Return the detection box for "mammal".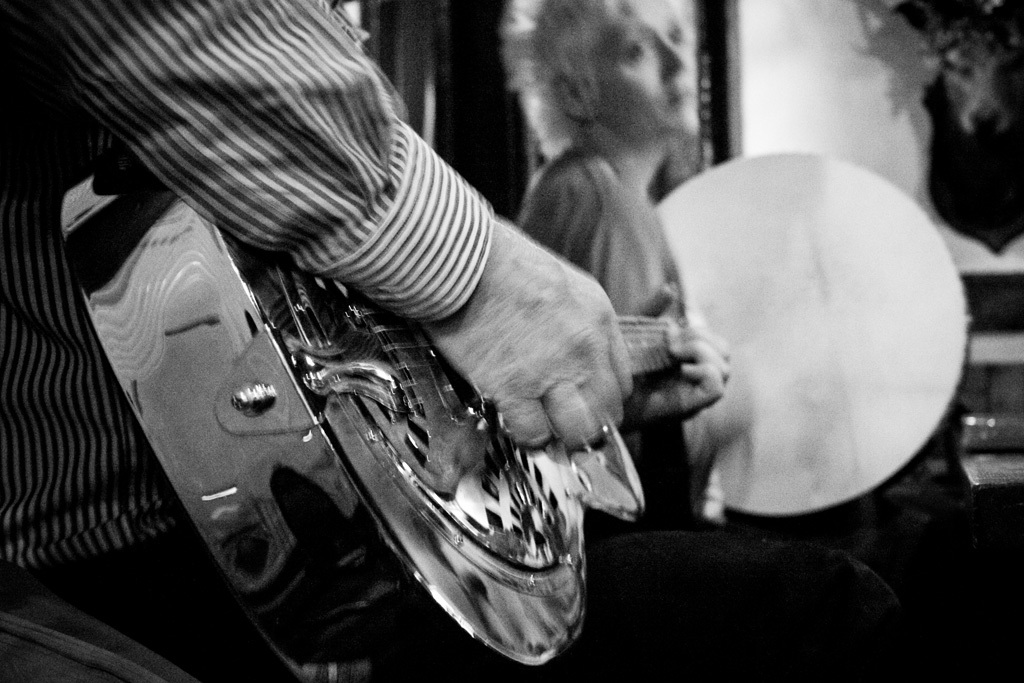
{"left": 497, "top": 0, "right": 707, "bottom": 528}.
